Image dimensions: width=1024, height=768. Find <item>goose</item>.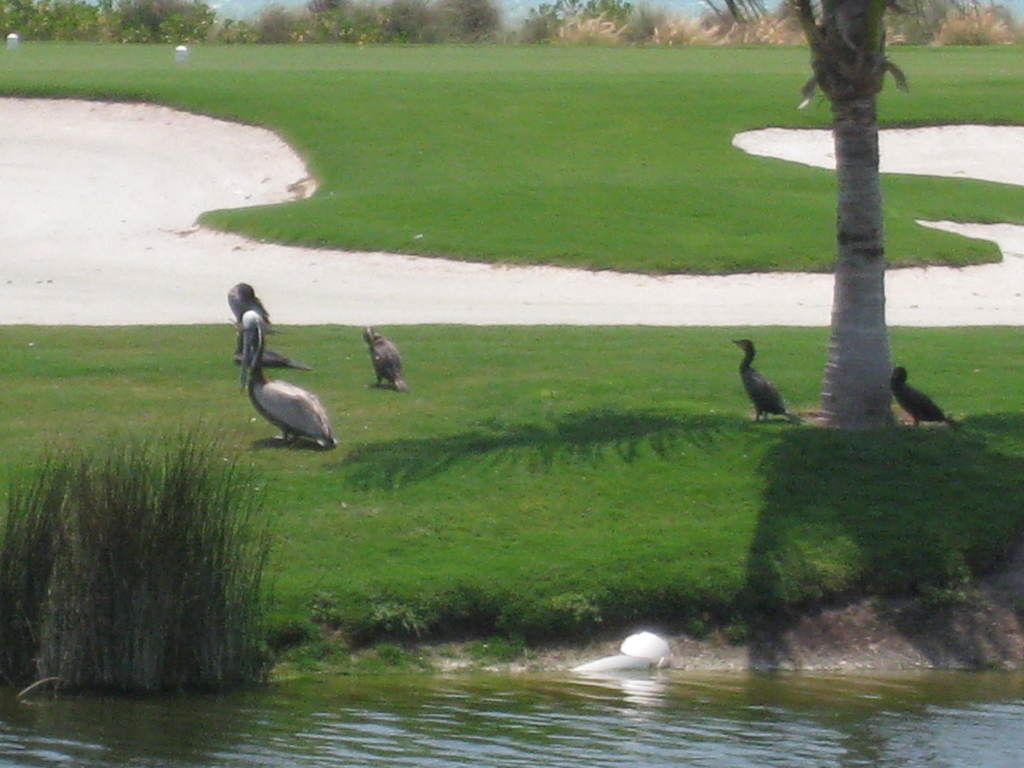
x1=366, y1=320, x2=406, y2=392.
